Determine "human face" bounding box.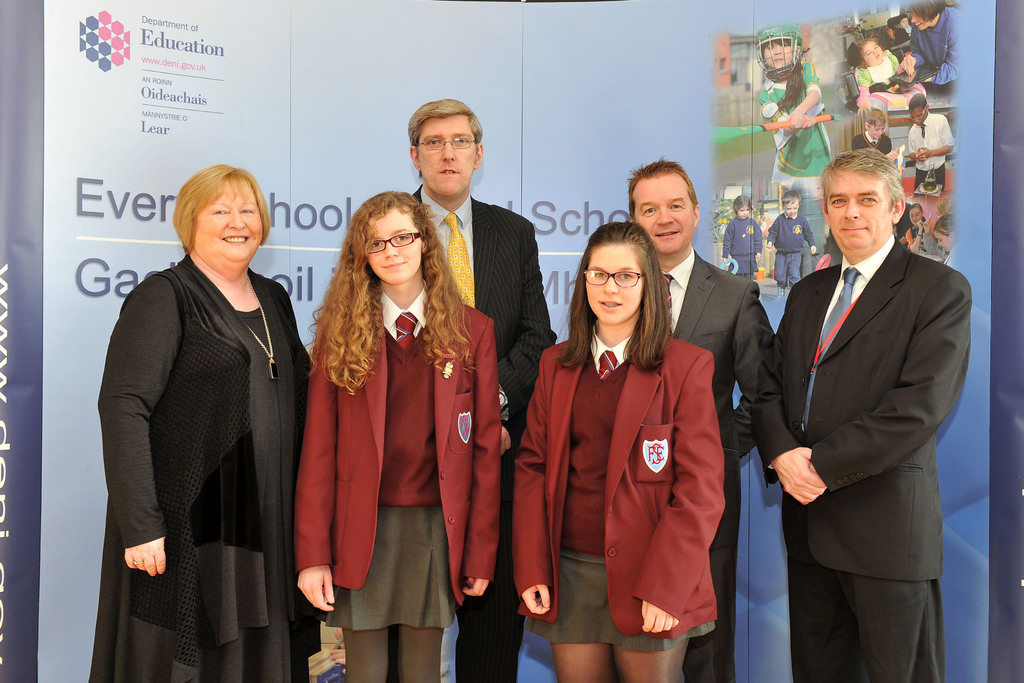
Determined: left=195, top=182, right=266, bottom=270.
